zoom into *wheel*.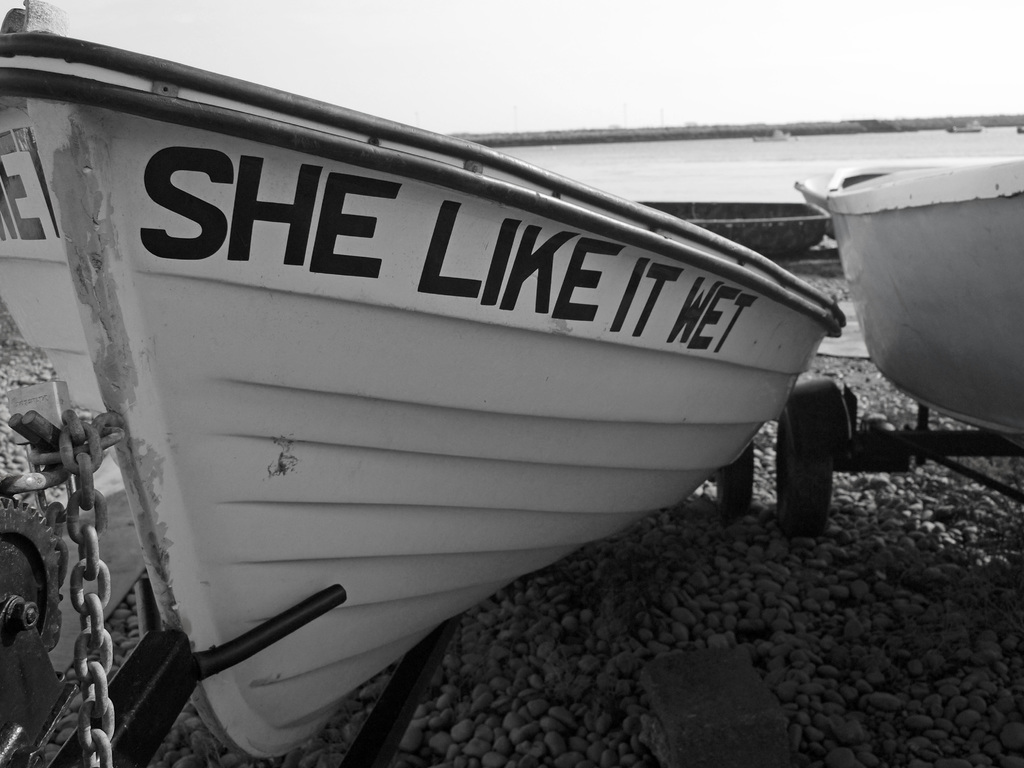
Zoom target: crop(777, 399, 841, 543).
